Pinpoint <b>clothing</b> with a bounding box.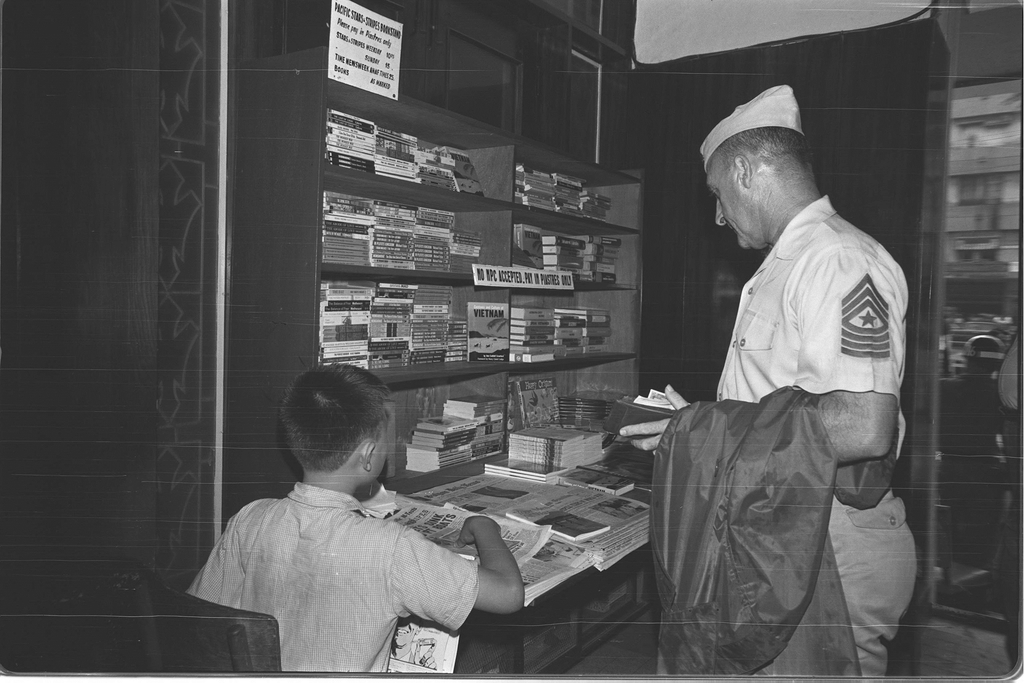
<box>184,482,478,668</box>.
